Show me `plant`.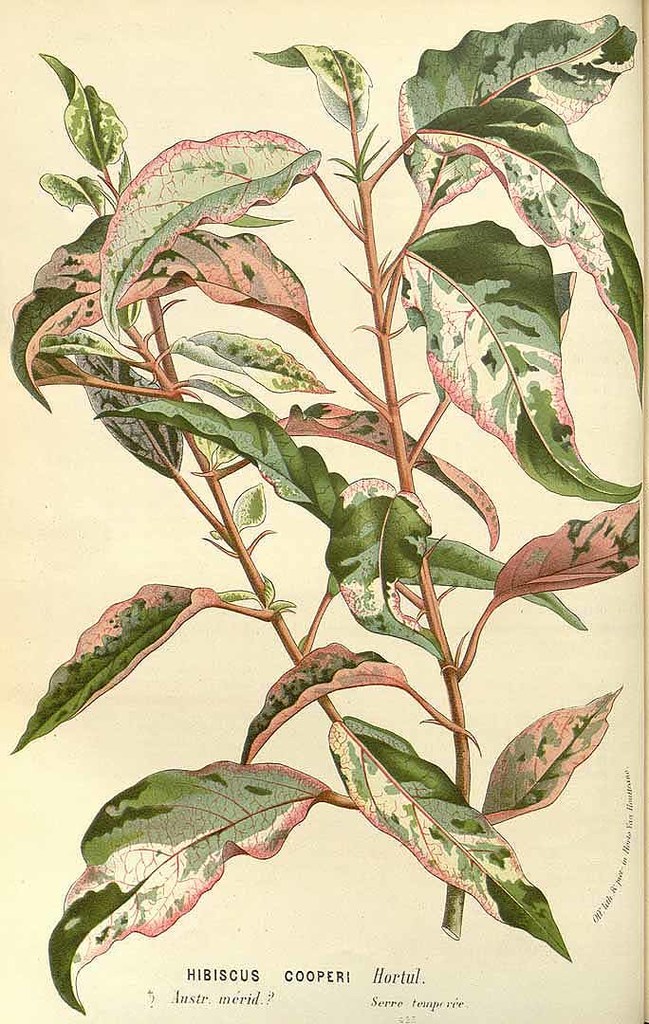
`plant` is here: [x1=6, y1=9, x2=640, y2=960].
